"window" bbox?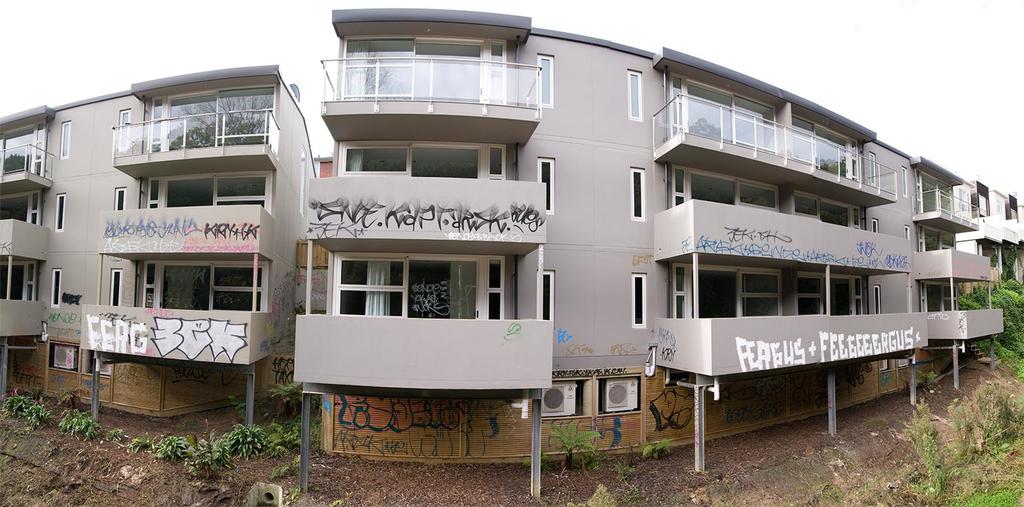
<region>535, 157, 552, 211</region>
